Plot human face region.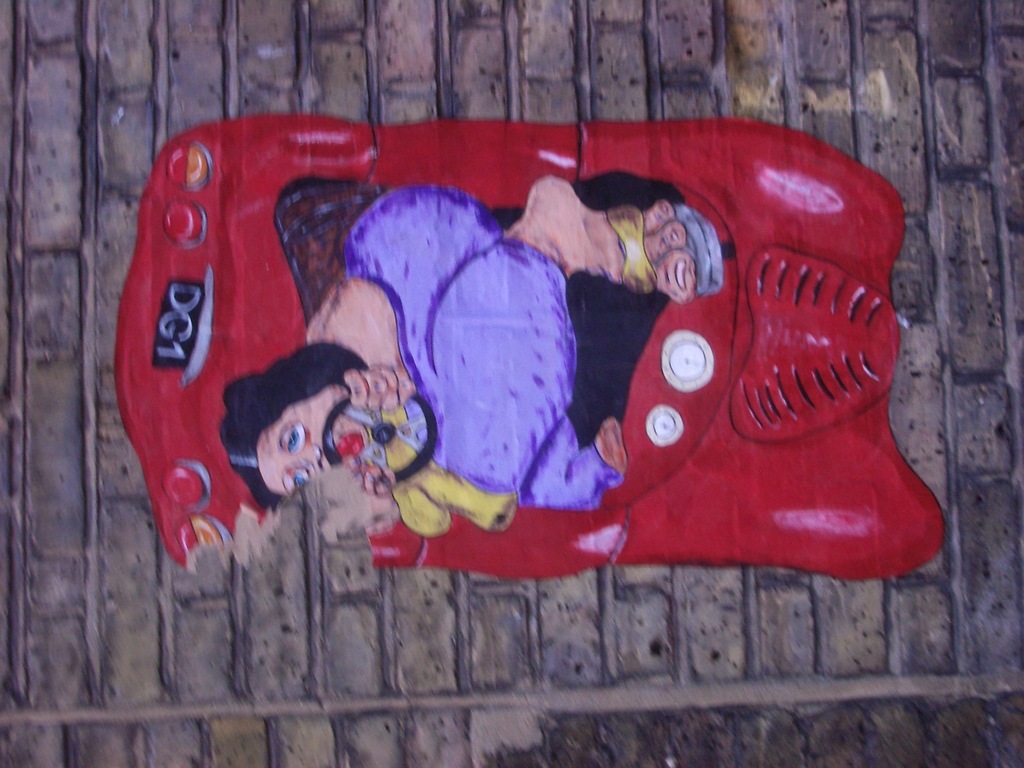
Plotted at [left=261, top=376, right=362, bottom=498].
